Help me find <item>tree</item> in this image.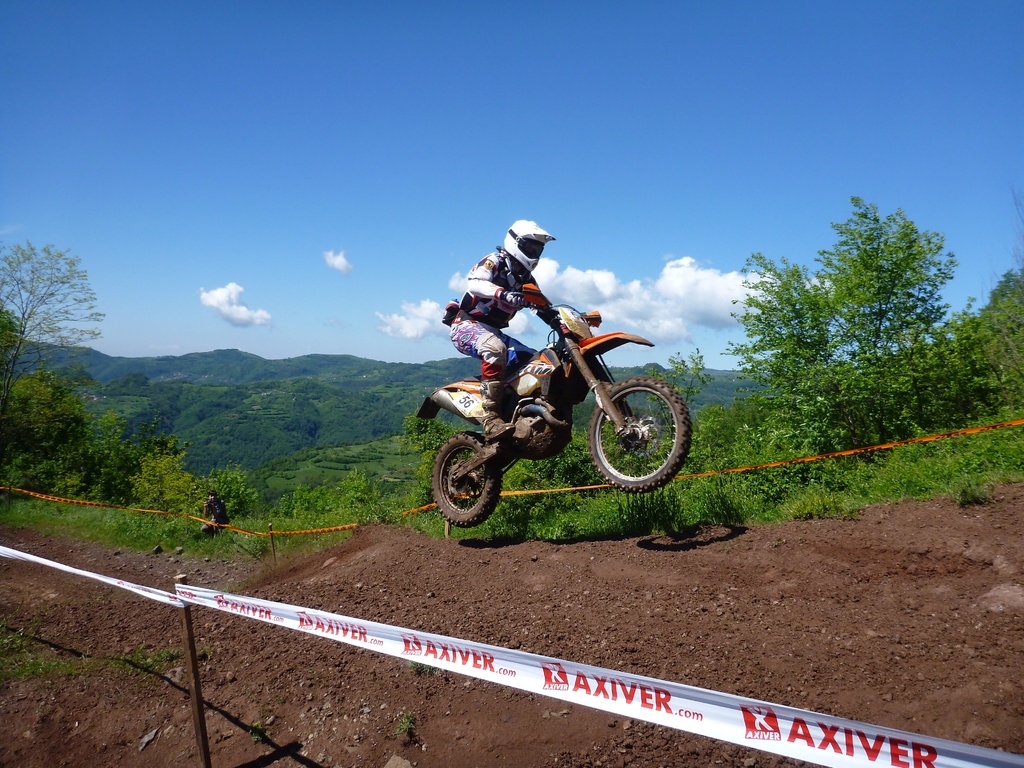
Found it: bbox=(0, 243, 104, 397).
